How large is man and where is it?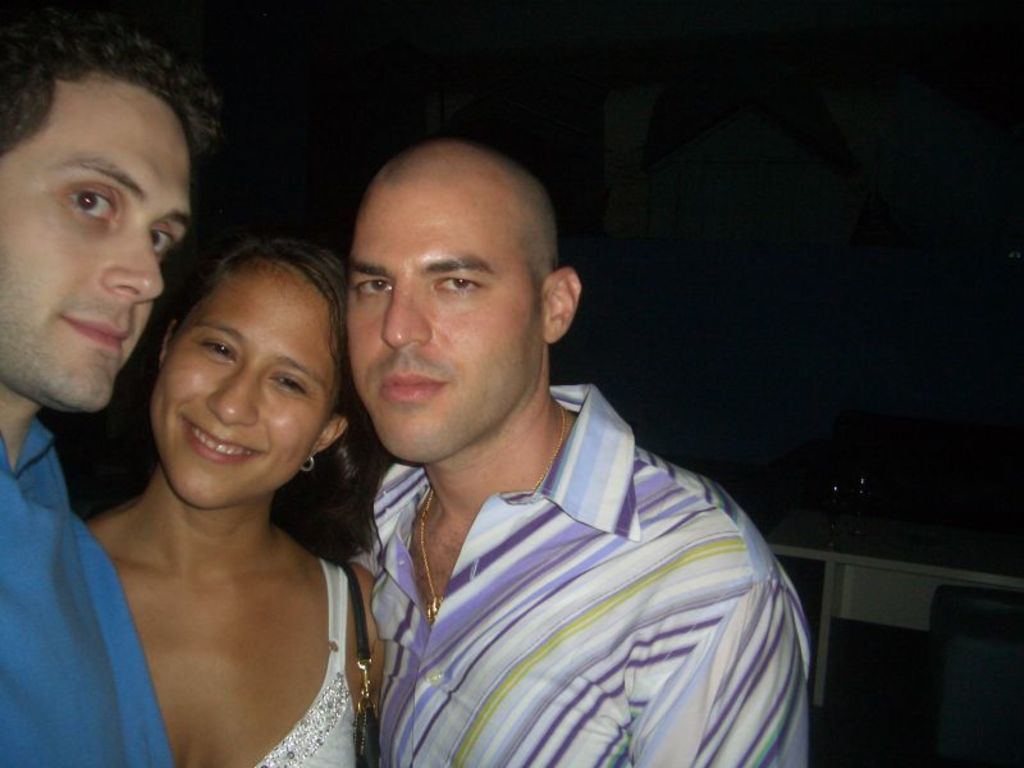
Bounding box: (left=266, top=123, right=806, bottom=762).
